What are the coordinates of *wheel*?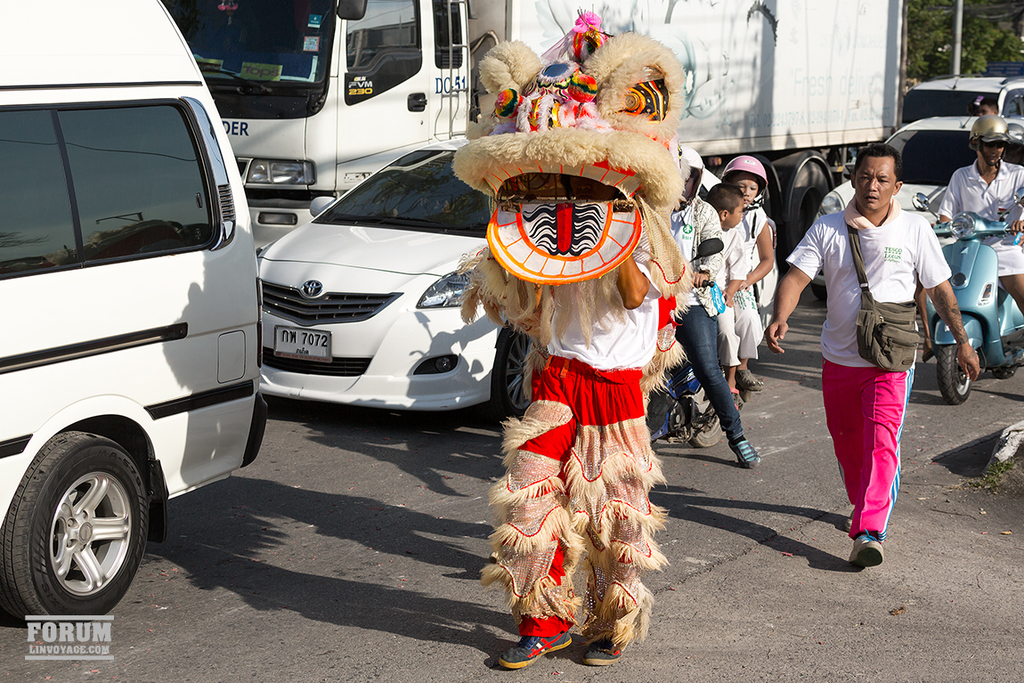
687 376 723 444.
